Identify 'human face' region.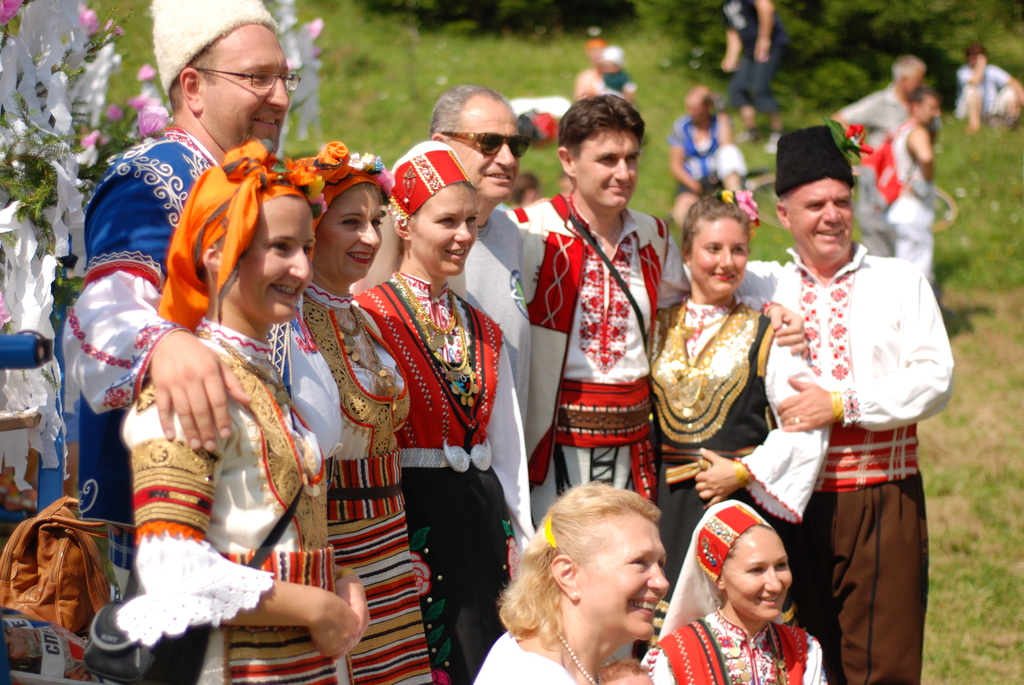
Region: [918, 98, 938, 127].
